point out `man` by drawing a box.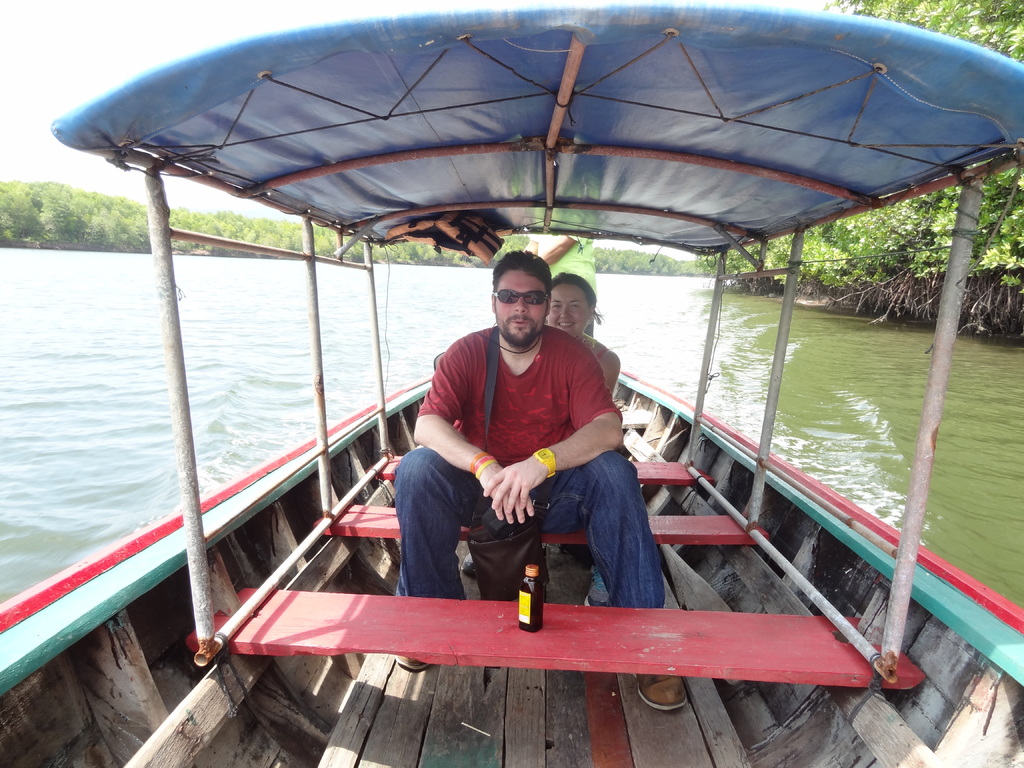
376,284,687,637.
